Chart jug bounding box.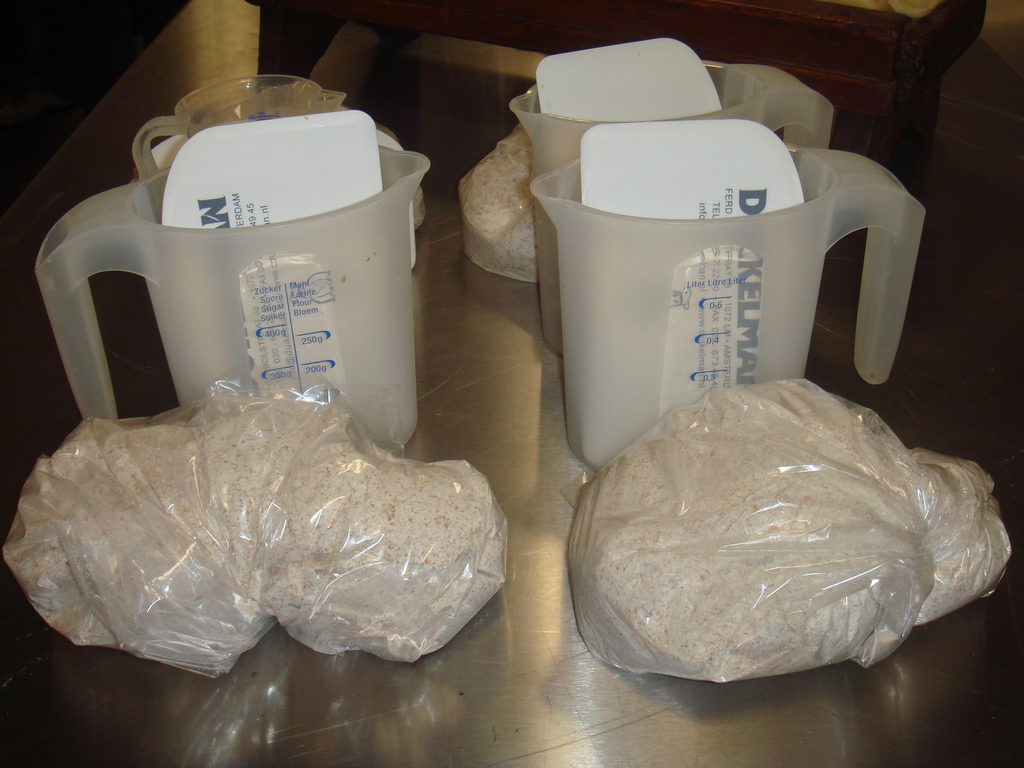
Charted: locate(133, 73, 349, 181).
